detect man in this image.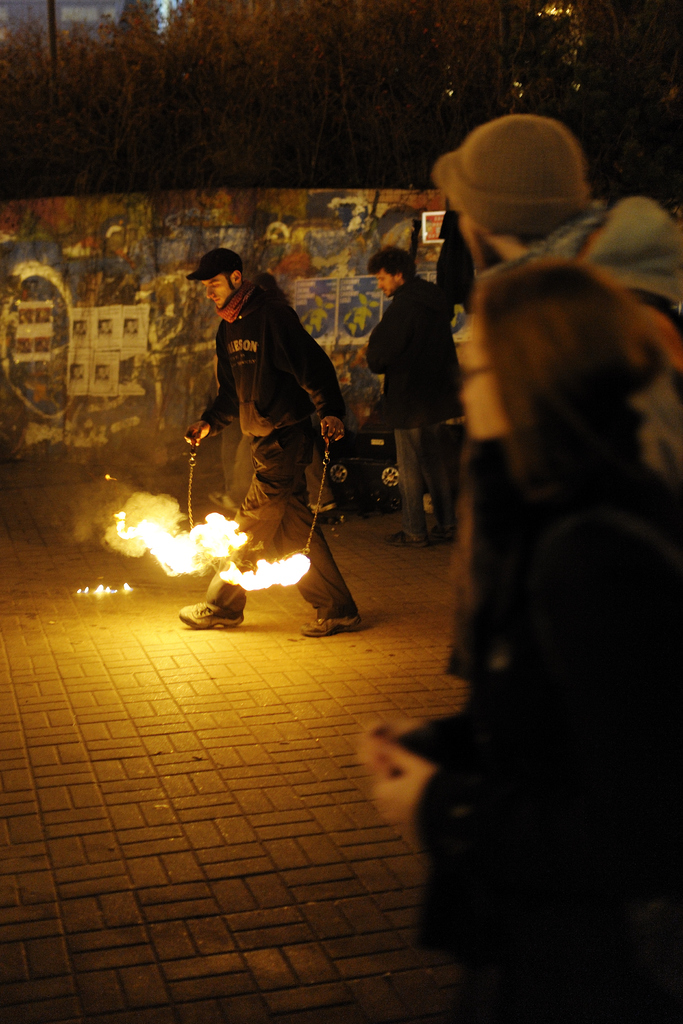
Detection: box(365, 241, 465, 557).
